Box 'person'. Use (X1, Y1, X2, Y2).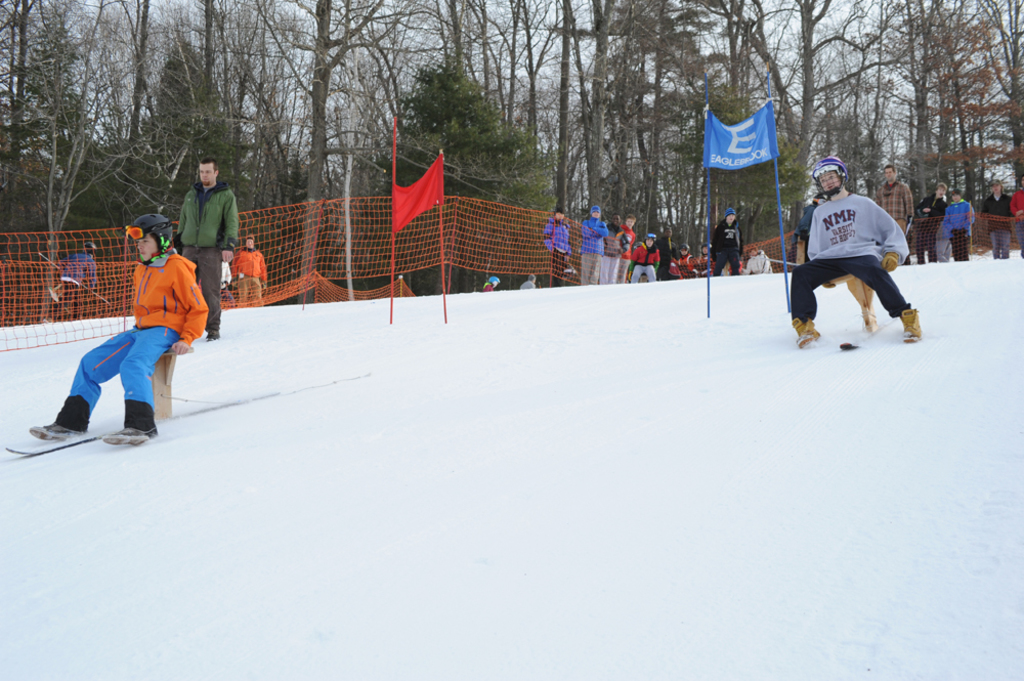
(1008, 178, 1023, 258).
